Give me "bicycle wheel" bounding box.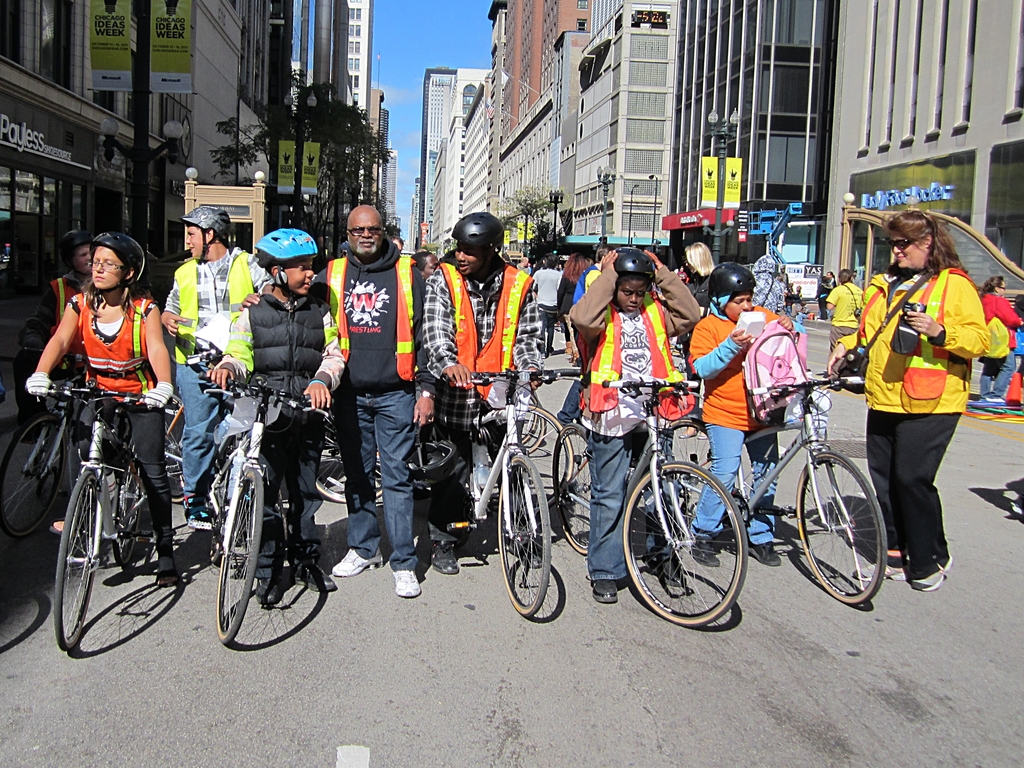
{"x1": 225, "y1": 467, "x2": 265, "y2": 650}.
